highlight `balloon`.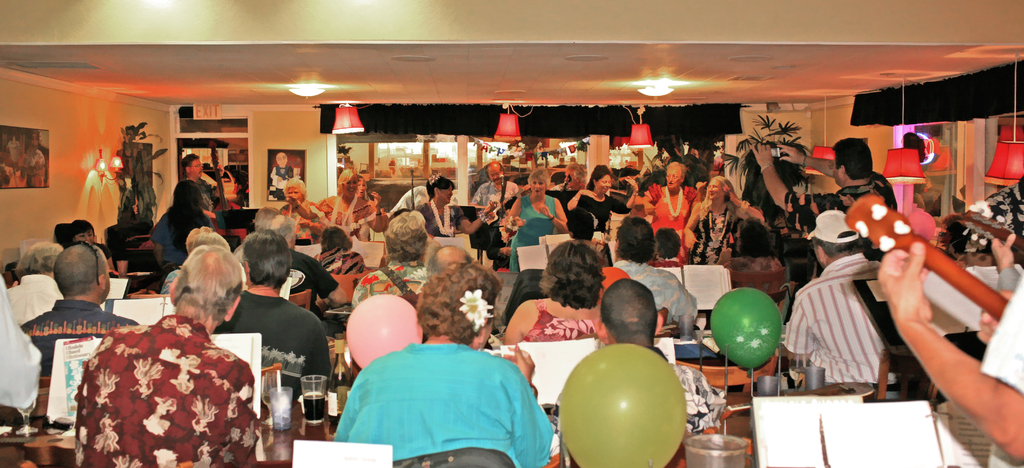
Highlighted region: 707:289:781:374.
